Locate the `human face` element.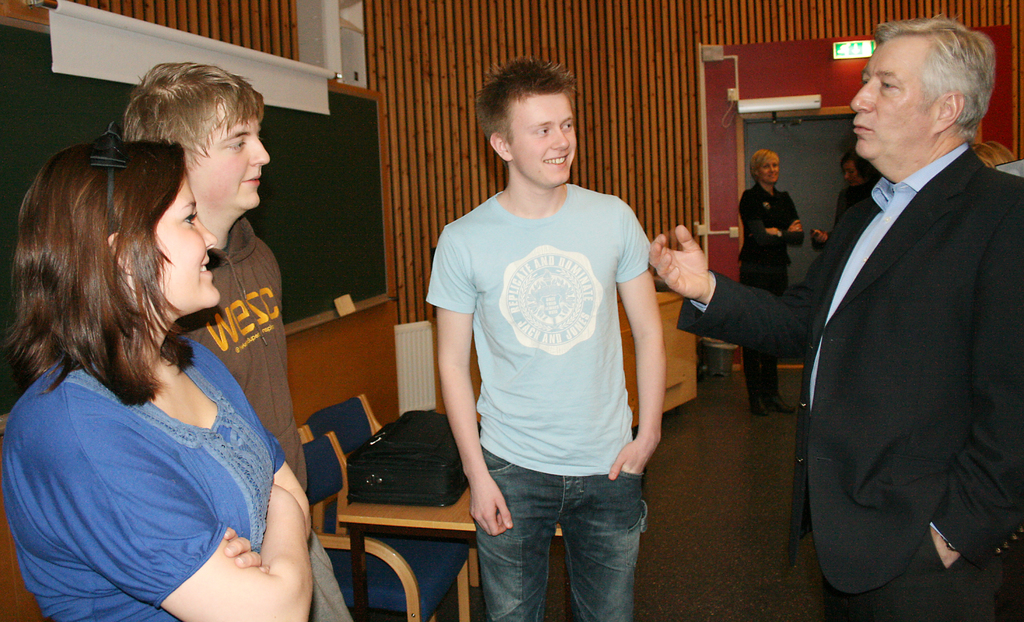
Element bbox: {"left": 849, "top": 38, "right": 933, "bottom": 159}.
